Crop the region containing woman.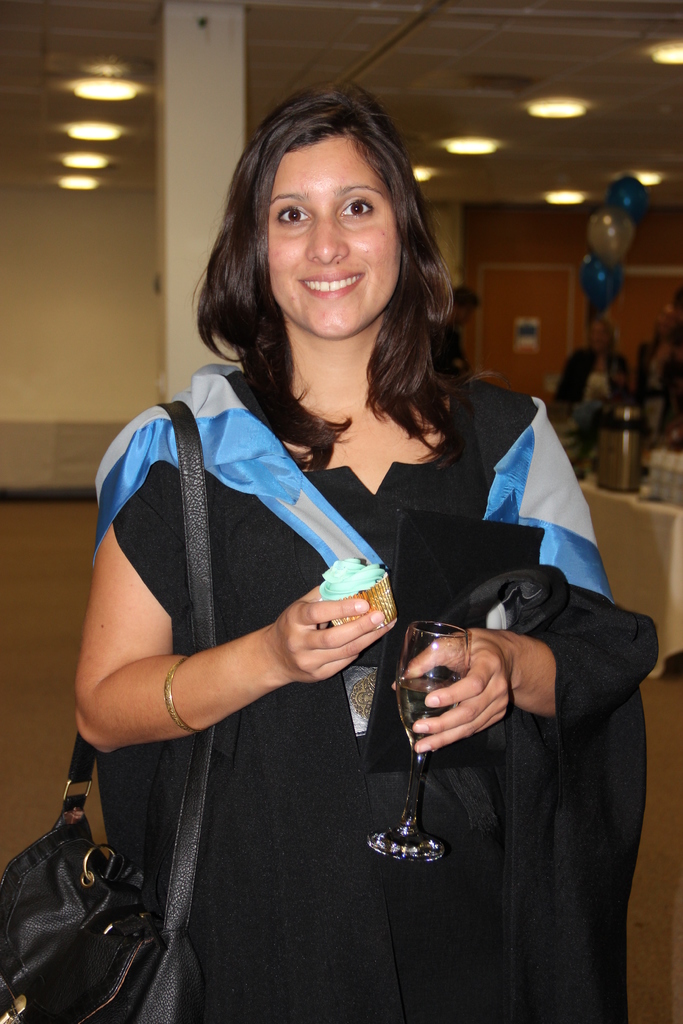
Crop region: [634, 310, 682, 435].
